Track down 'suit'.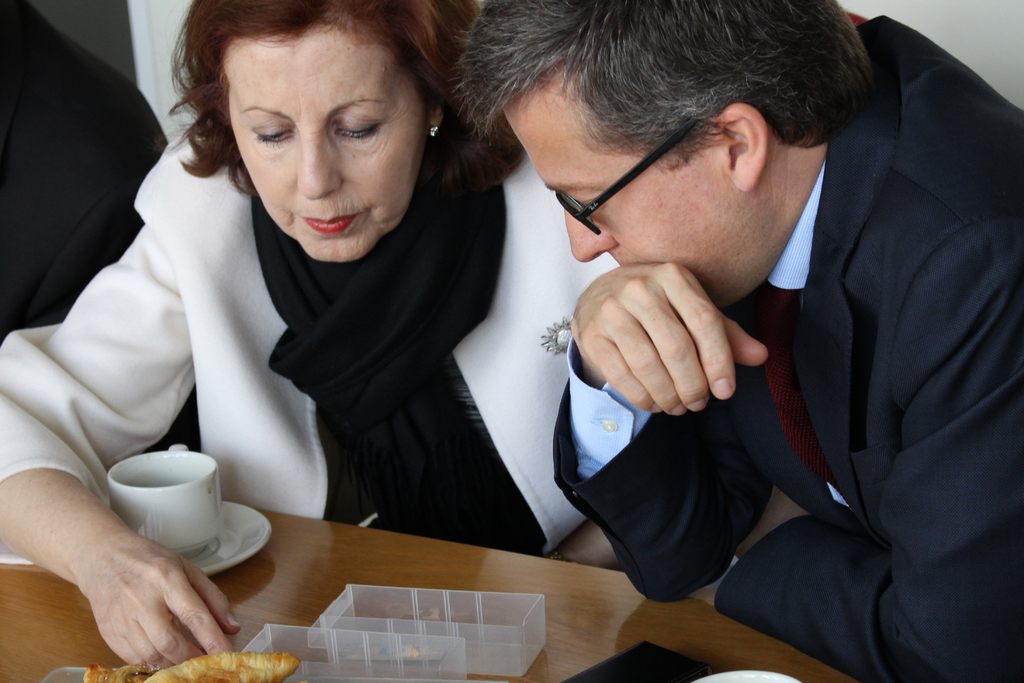
Tracked to 0:0:172:352.
